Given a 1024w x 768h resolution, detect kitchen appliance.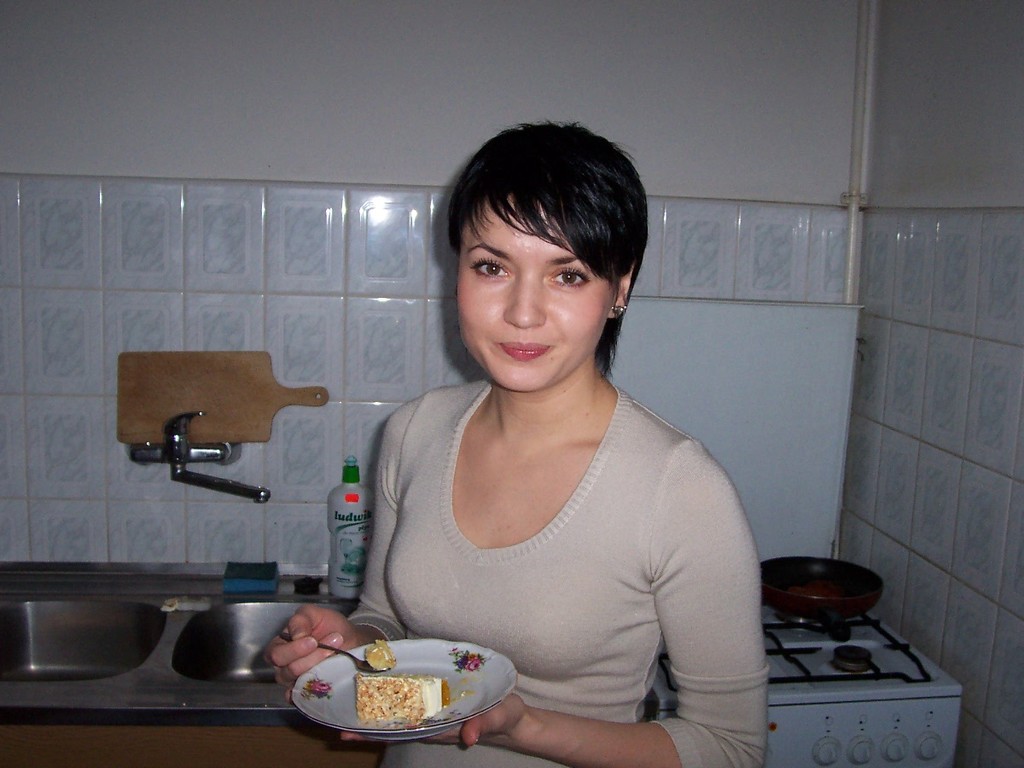
pyautogui.locateOnScreen(113, 350, 333, 443).
